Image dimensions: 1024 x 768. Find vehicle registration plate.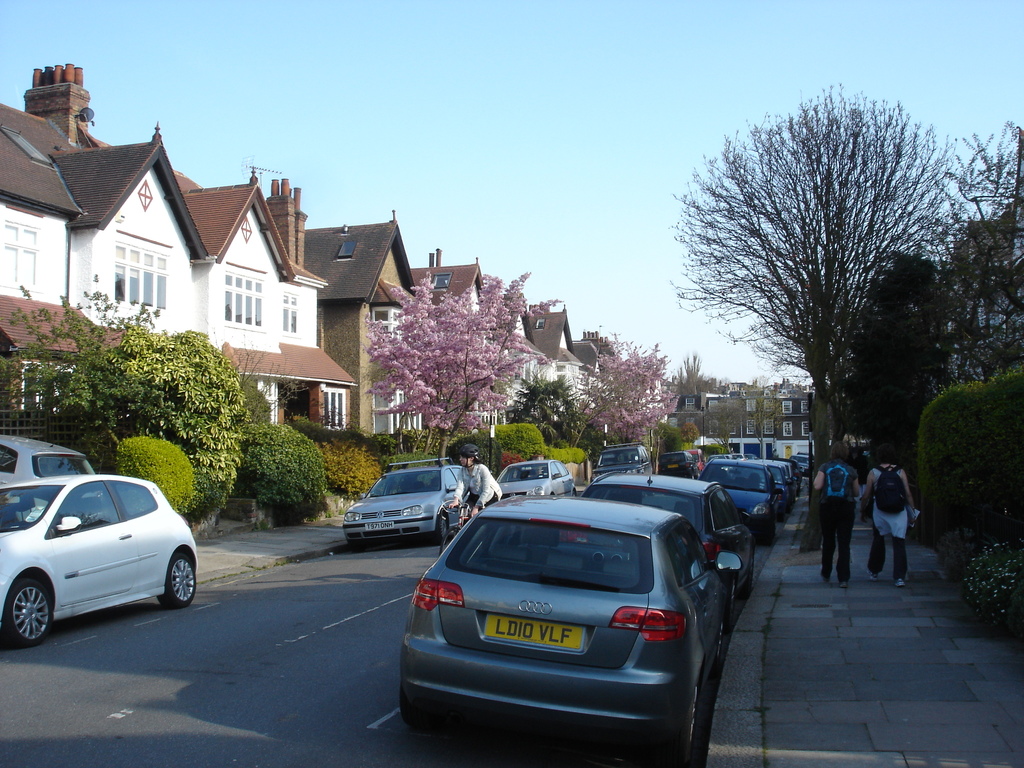
pyautogui.locateOnScreen(482, 613, 590, 654).
